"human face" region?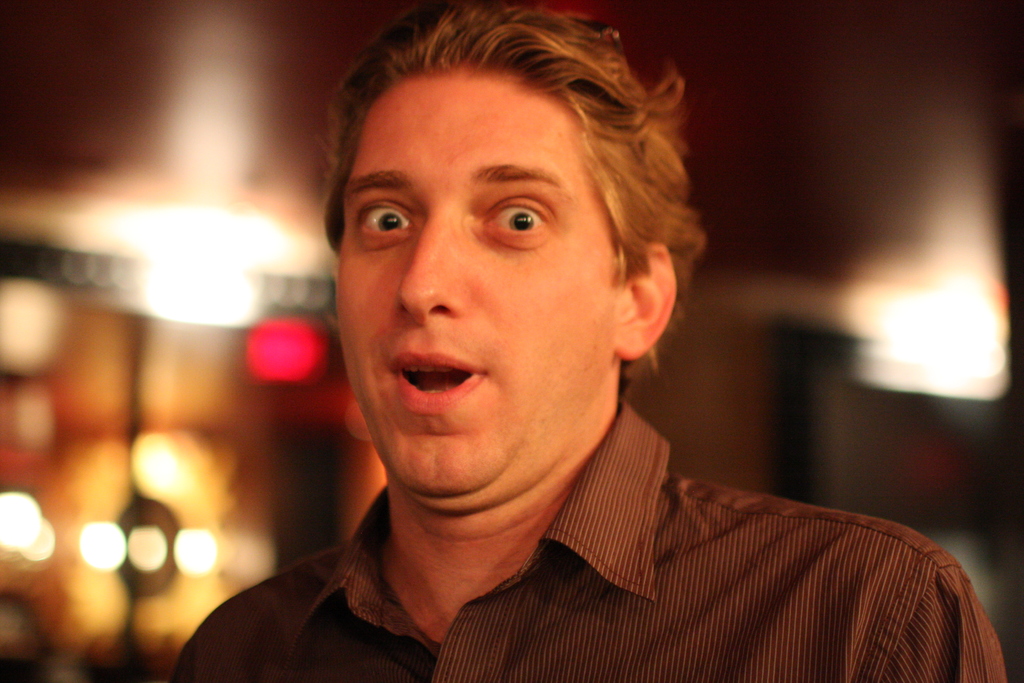
pyautogui.locateOnScreen(338, 74, 612, 498)
